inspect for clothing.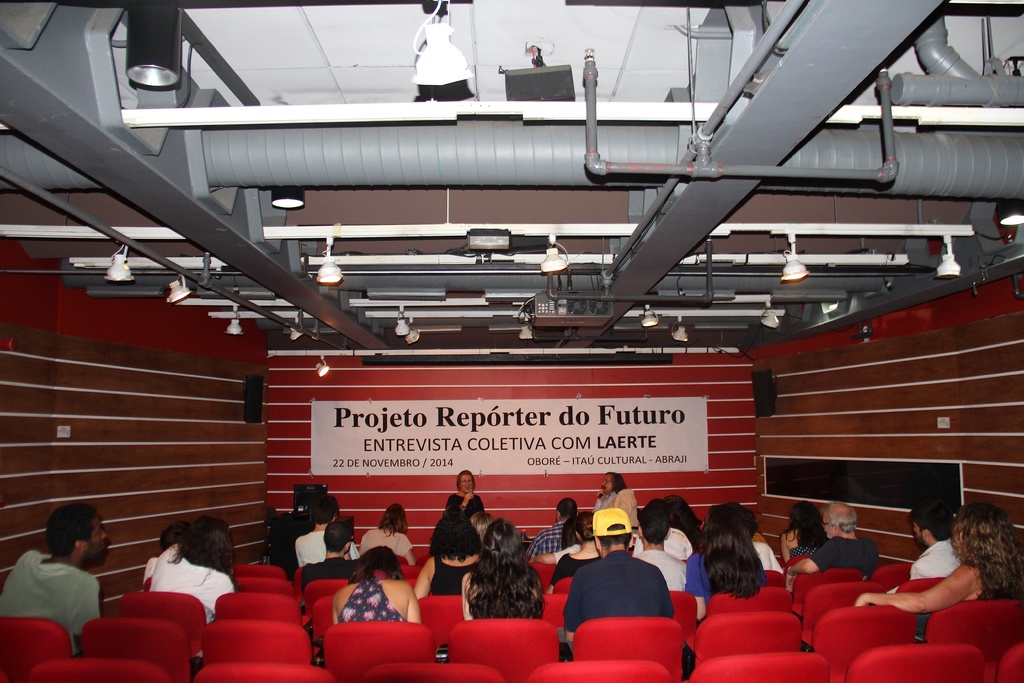
Inspection: <box>335,578,411,621</box>.
